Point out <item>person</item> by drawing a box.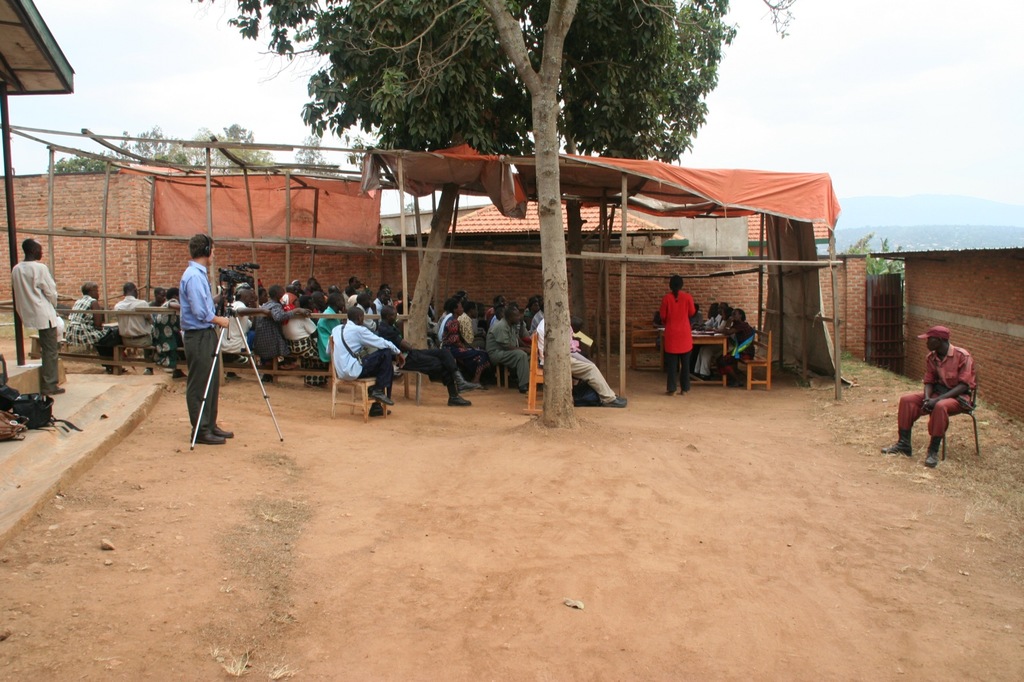
<region>703, 299, 723, 372</region>.
